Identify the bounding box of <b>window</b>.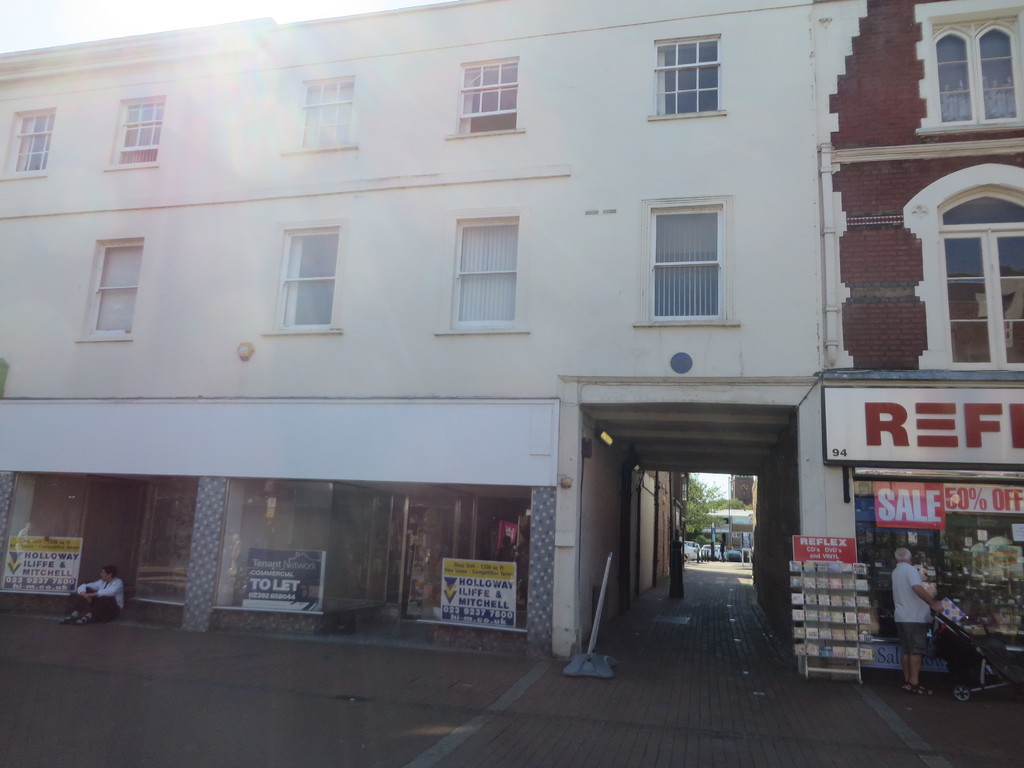
[92, 243, 146, 335].
